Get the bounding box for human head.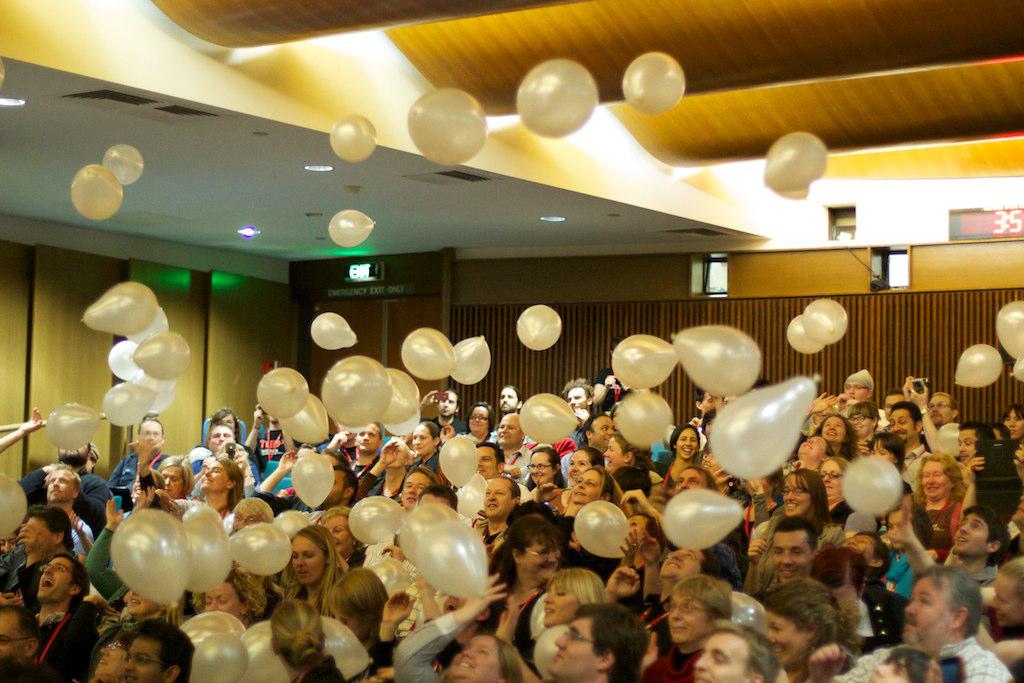
left=410, top=420, right=441, bottom=456.
